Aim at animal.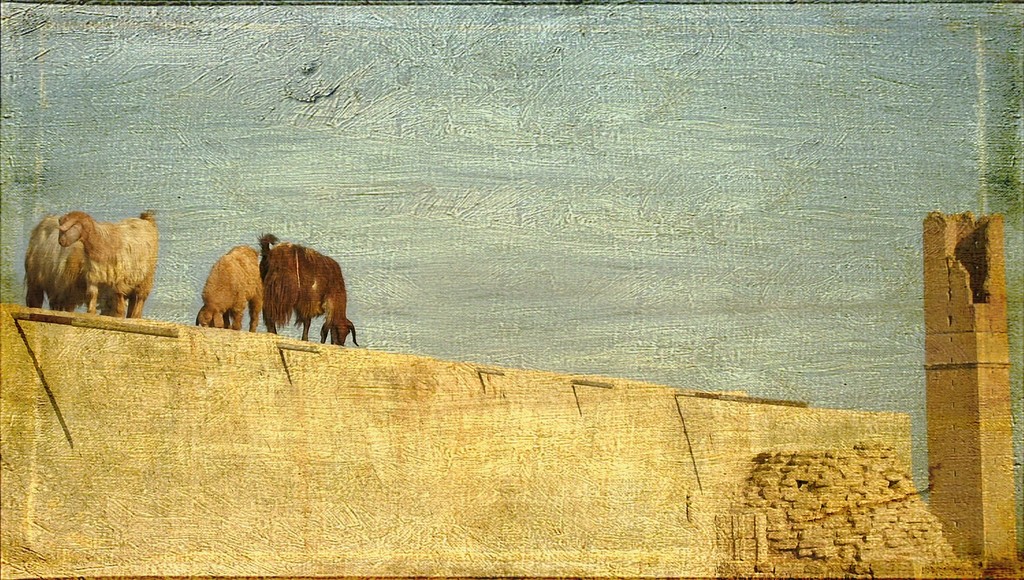
Aimed at {"x1": 20, "y1": 213, "x2": 115, "y2": 313}.
